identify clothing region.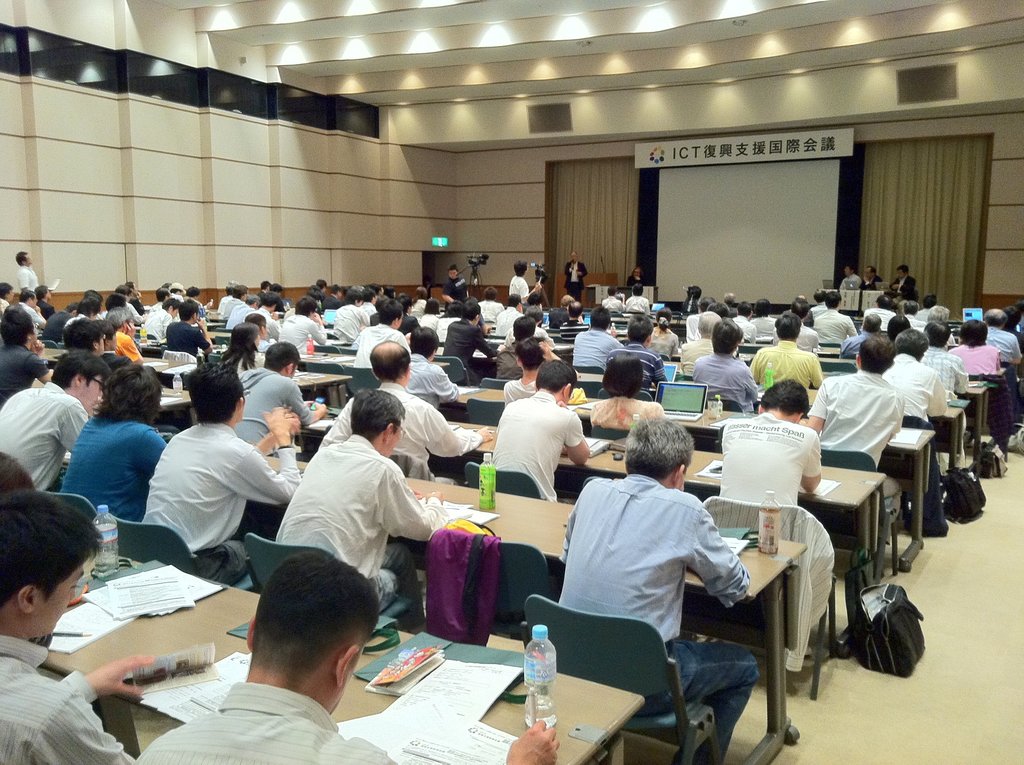
Region: (left=840, top=270, right=861, bottom=287).
